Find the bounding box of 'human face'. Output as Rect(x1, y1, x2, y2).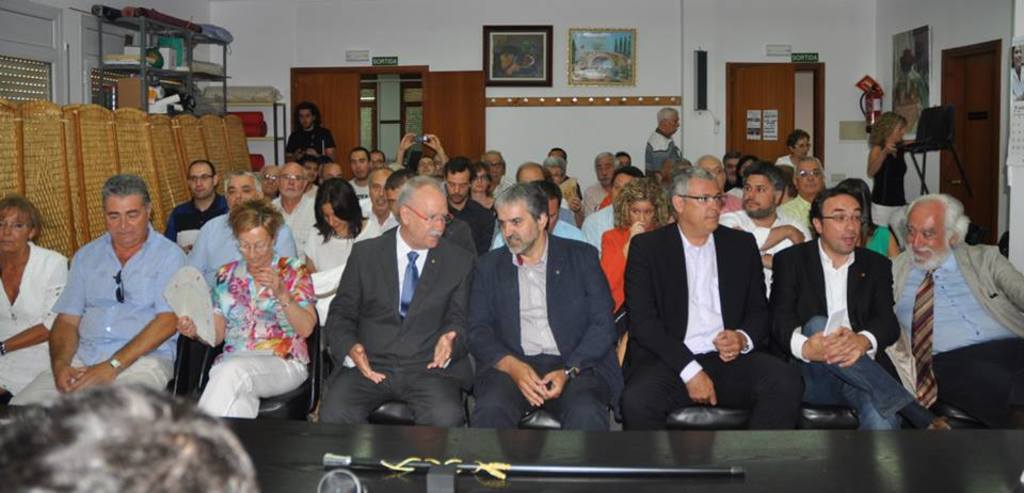
Rect(629, 202, 652, 230).
